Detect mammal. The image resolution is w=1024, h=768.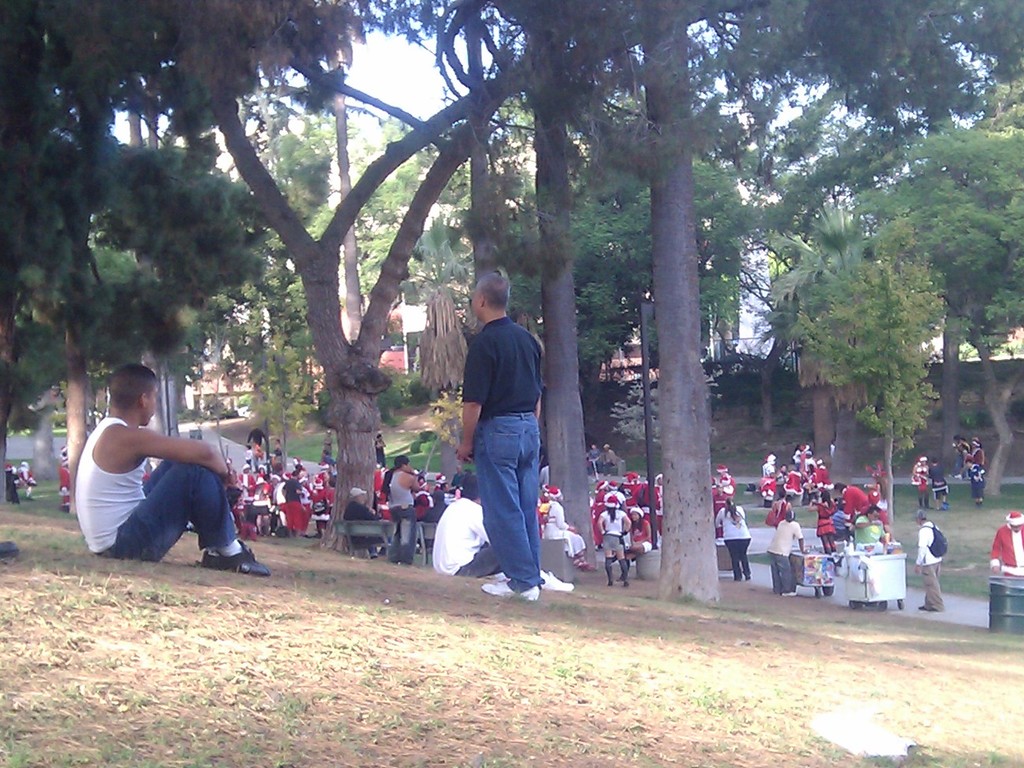
<bbox>915, 507, 946, 613</bbox>.
